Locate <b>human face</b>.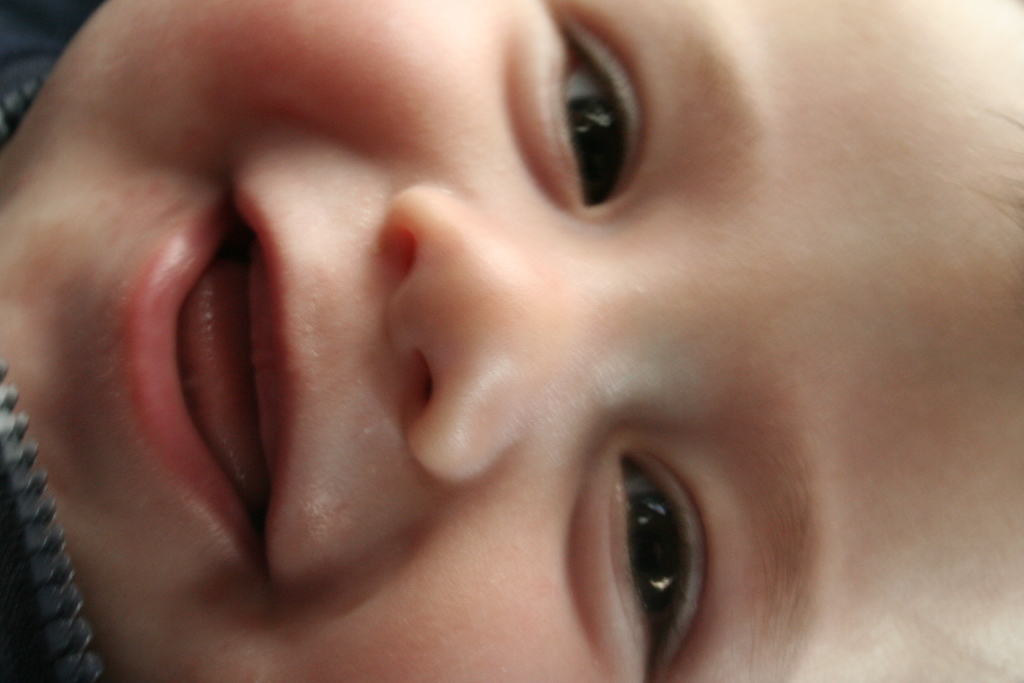
Bounding box: l=0, t=0, r=1023, b=682.
